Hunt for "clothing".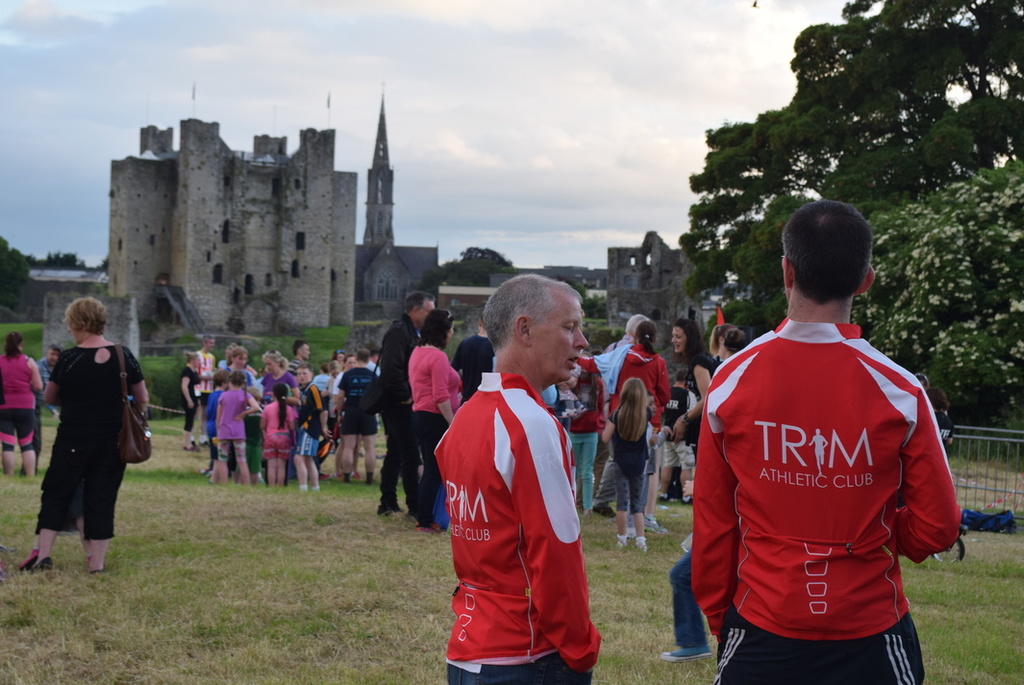
Hunted down at (692, 323, 957, 684).
